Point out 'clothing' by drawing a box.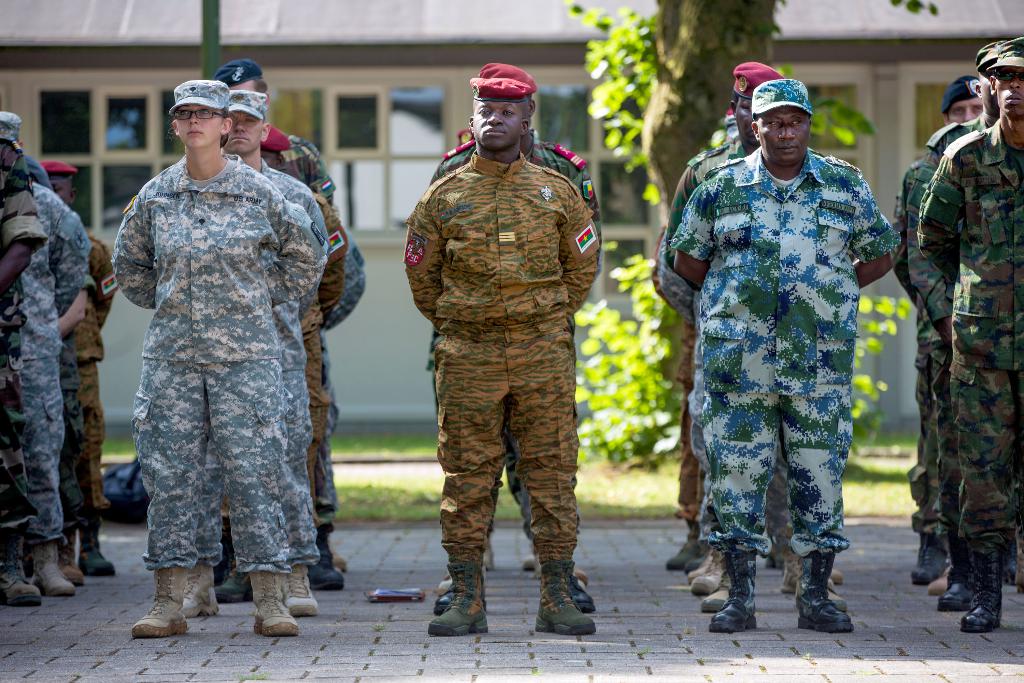
(111,152,326,580).
